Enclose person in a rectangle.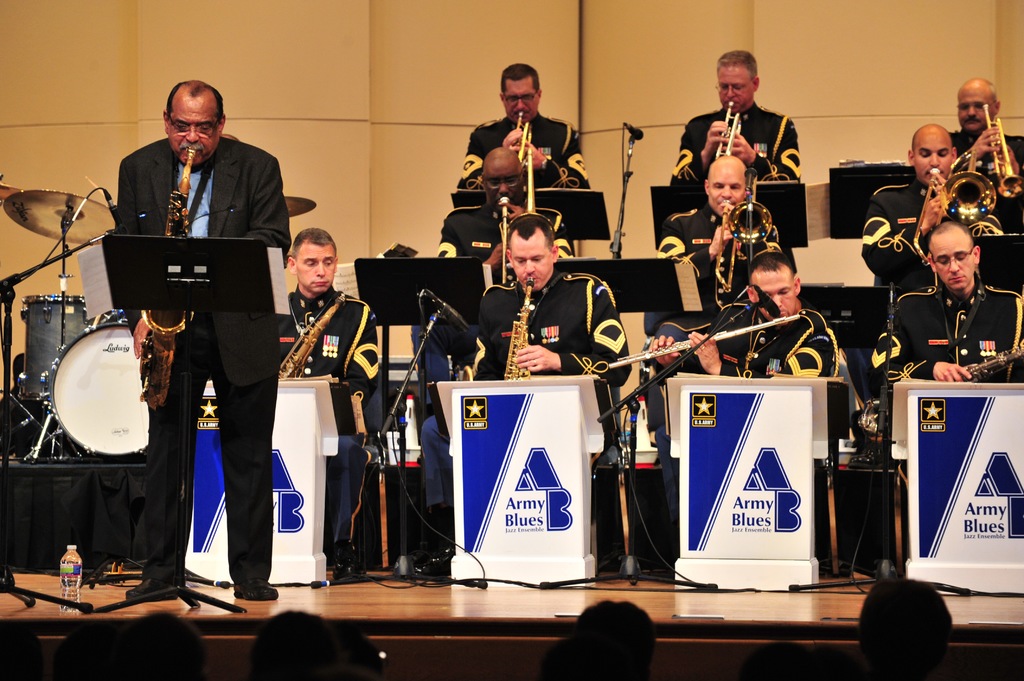
box=[875, 225, 1023, 383].
